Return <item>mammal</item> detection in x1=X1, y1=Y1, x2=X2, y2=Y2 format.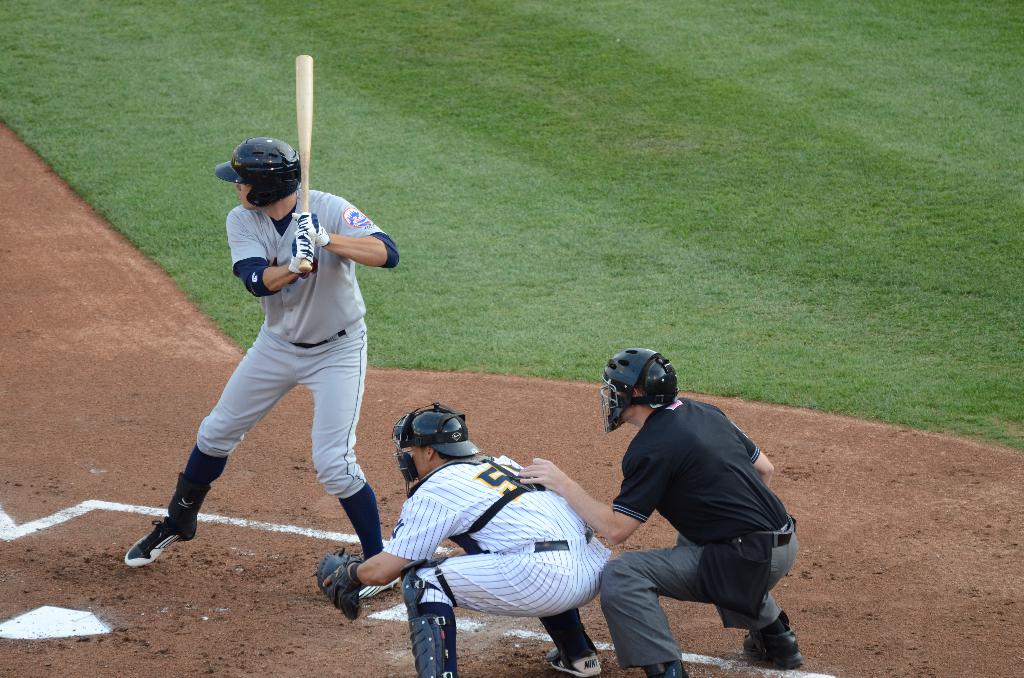
x1=518, y1=350, x2=800, y2=677.
